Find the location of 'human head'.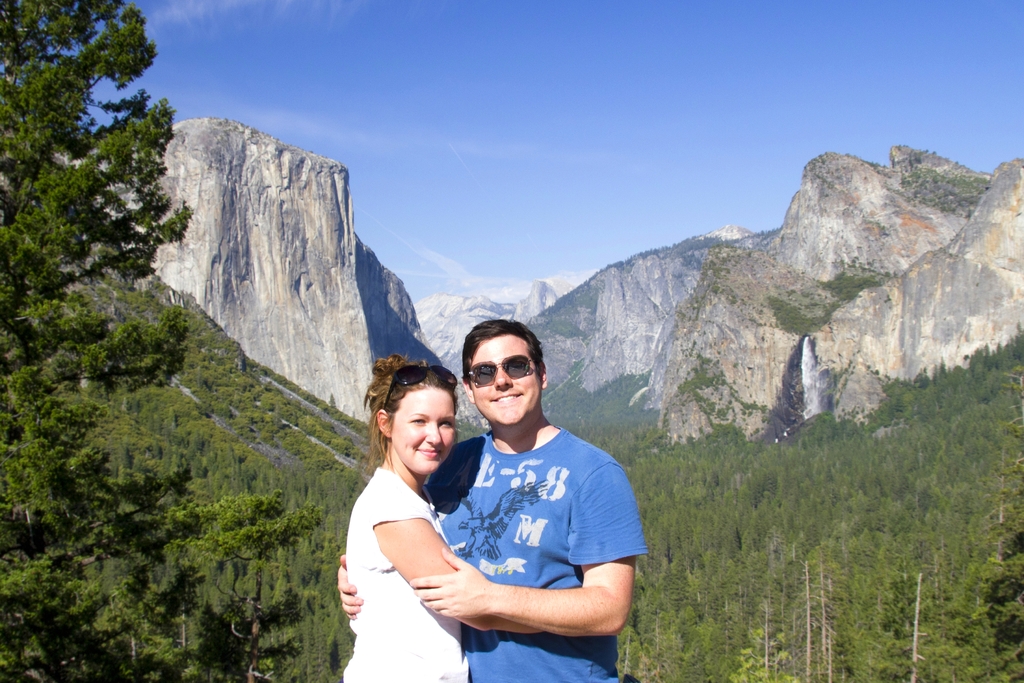
Location: [363, 356, 466, 471].
